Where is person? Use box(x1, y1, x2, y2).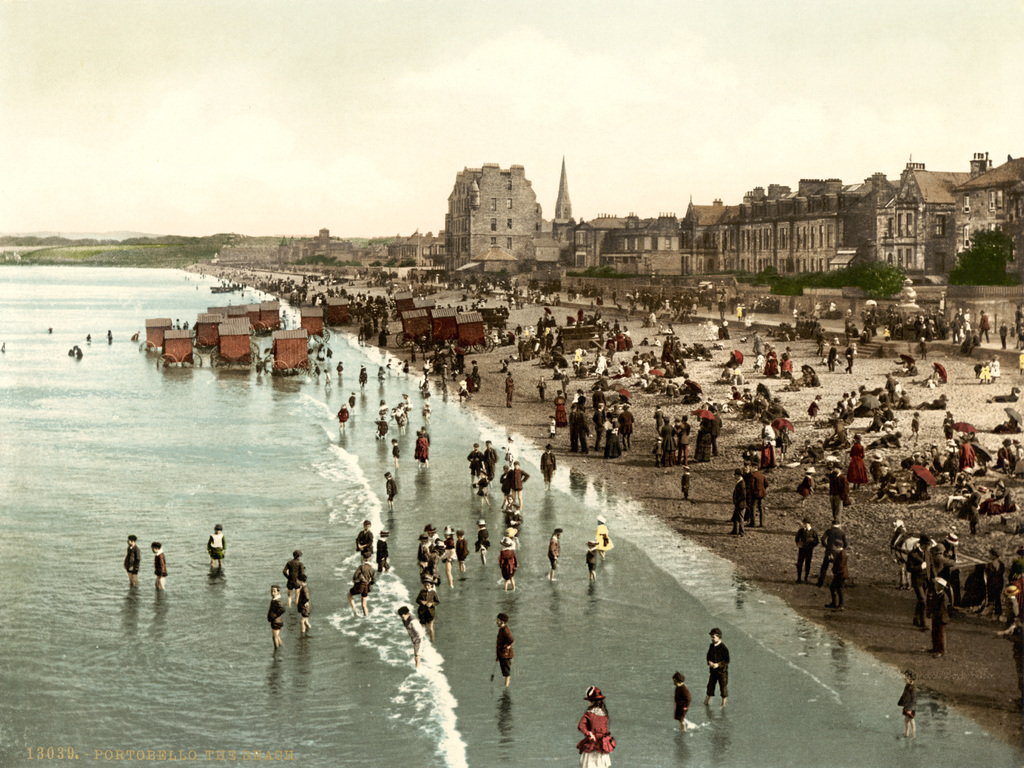
box(397, 604, 423, 669).
